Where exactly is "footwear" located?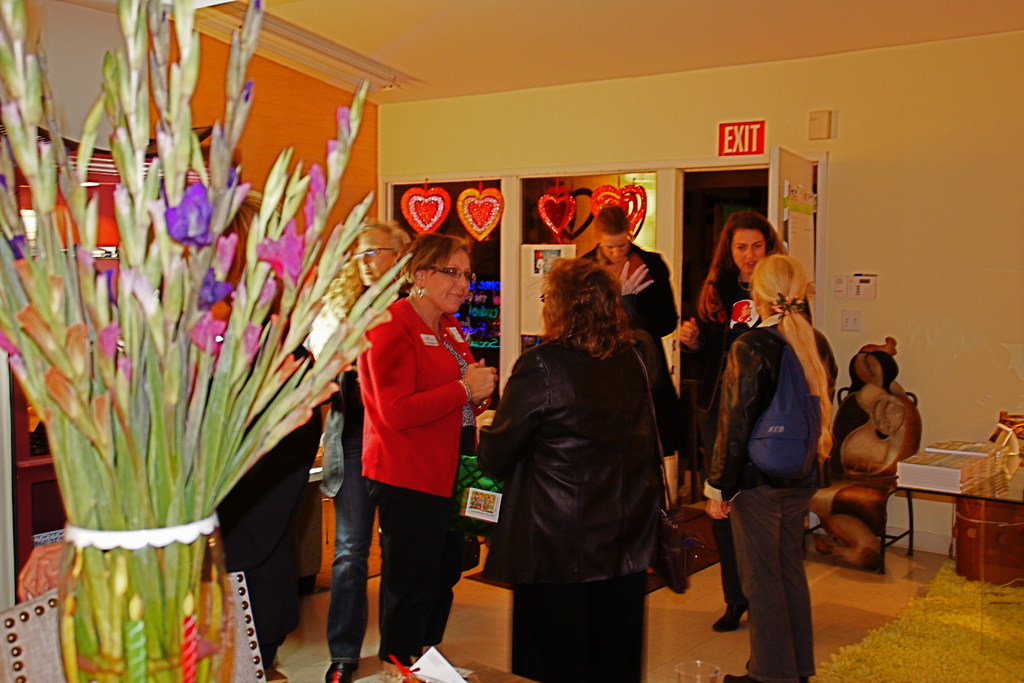
Its bounding box is x1=725 y1=674 x2=751 y2=682.
